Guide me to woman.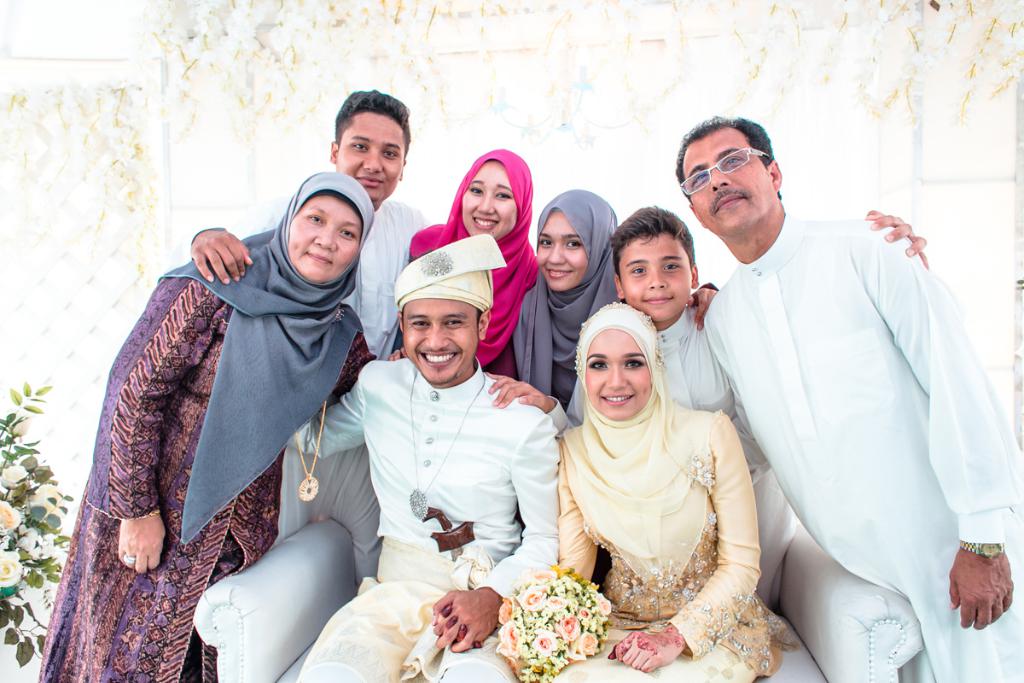
Guidance: (left=429, top=304, right=789, bottom=682).
